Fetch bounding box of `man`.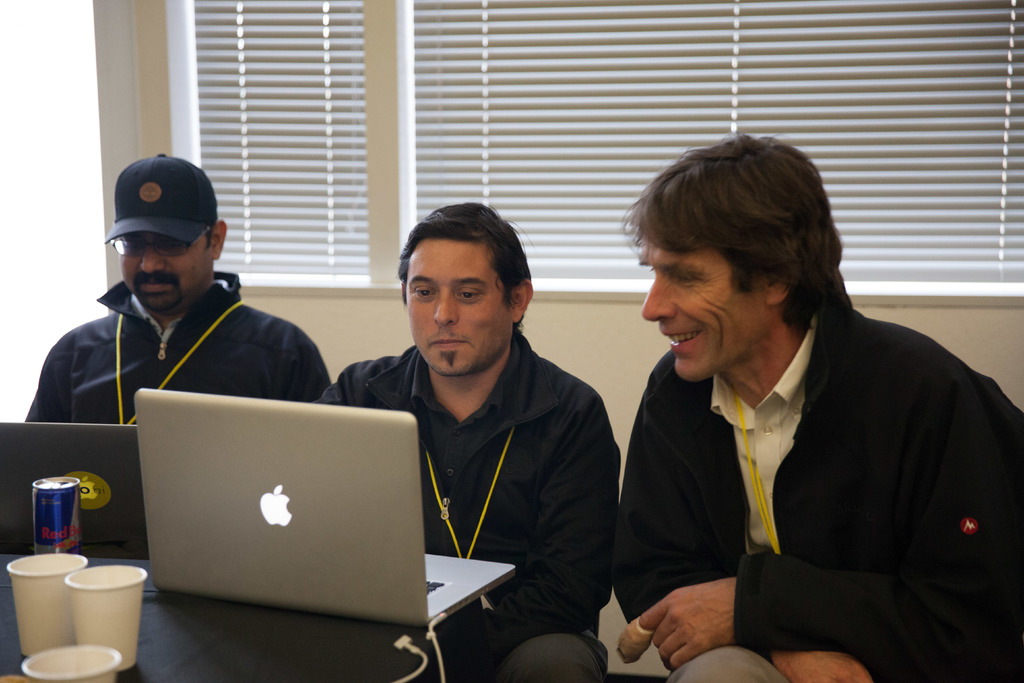
Bbox: select_region(324, 202, 616, 682).
